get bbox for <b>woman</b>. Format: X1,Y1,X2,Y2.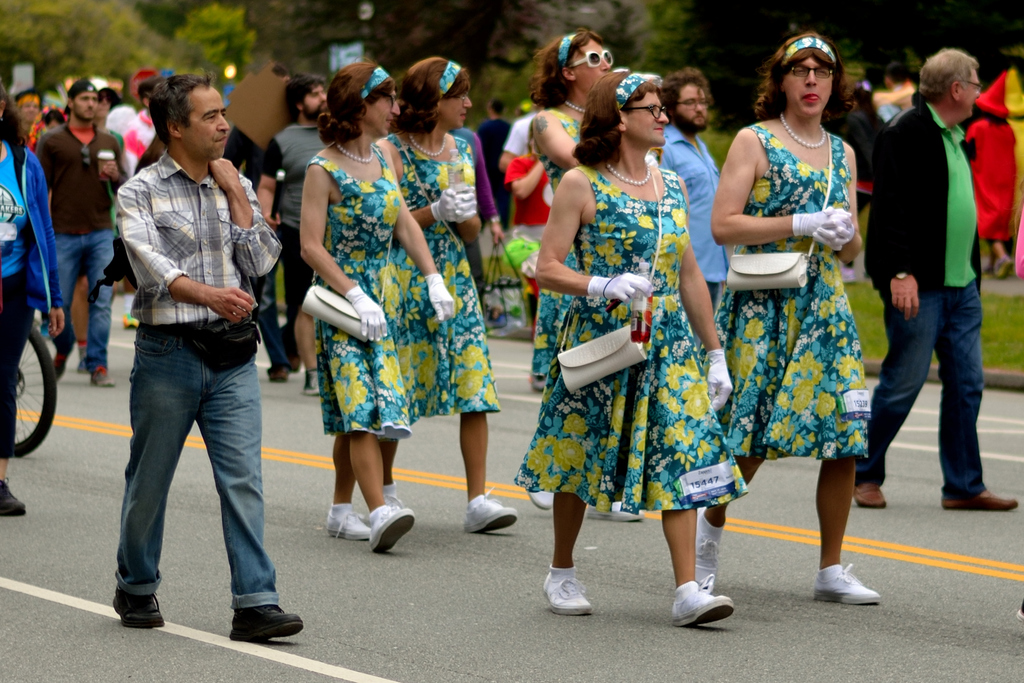
717,37,893,568.
